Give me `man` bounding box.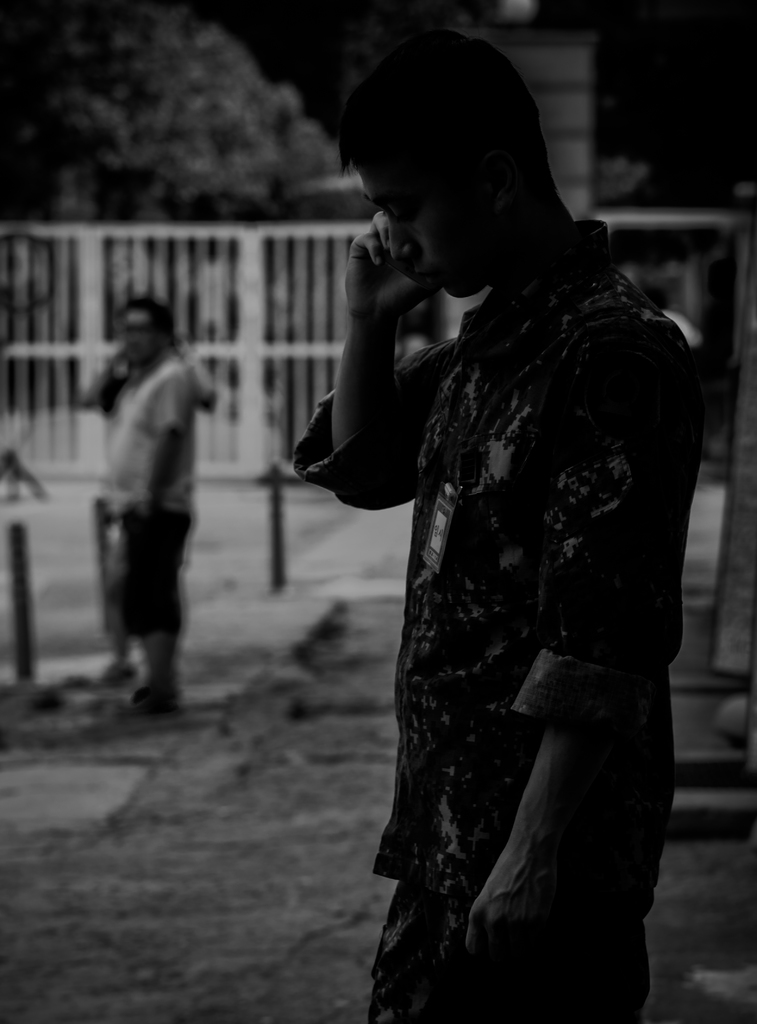
[x1=273, y1=67, x2=735, y2=1023].
